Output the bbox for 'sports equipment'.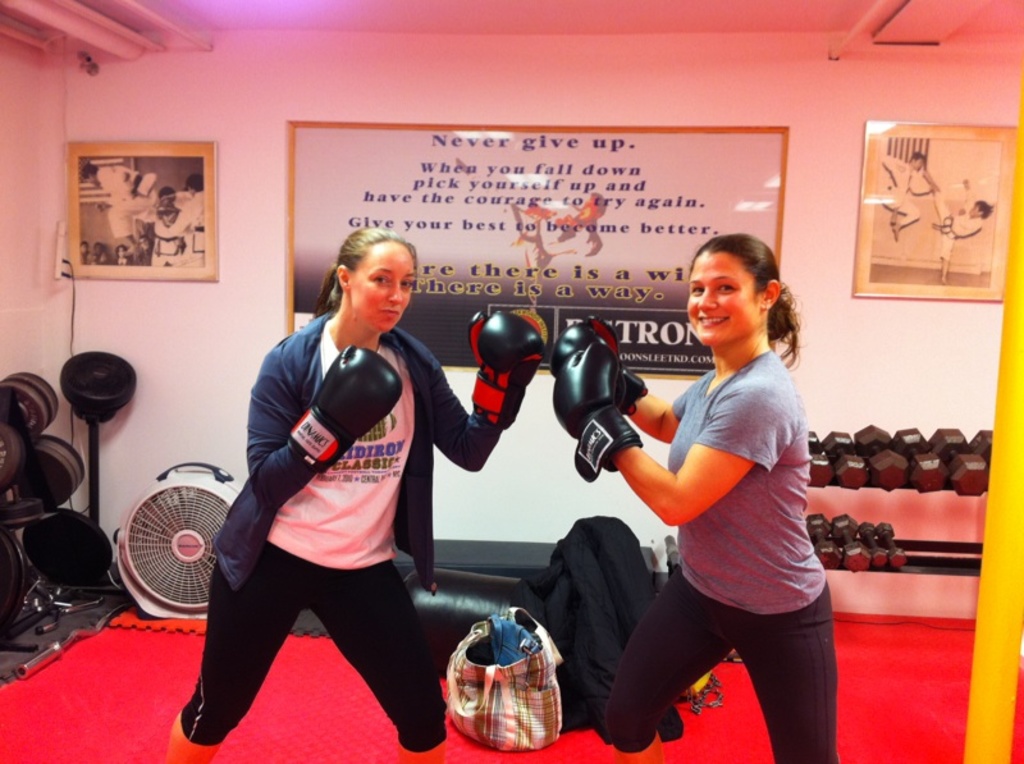
pyautogui.locateOnScreen(287, 344, 403, 470).
